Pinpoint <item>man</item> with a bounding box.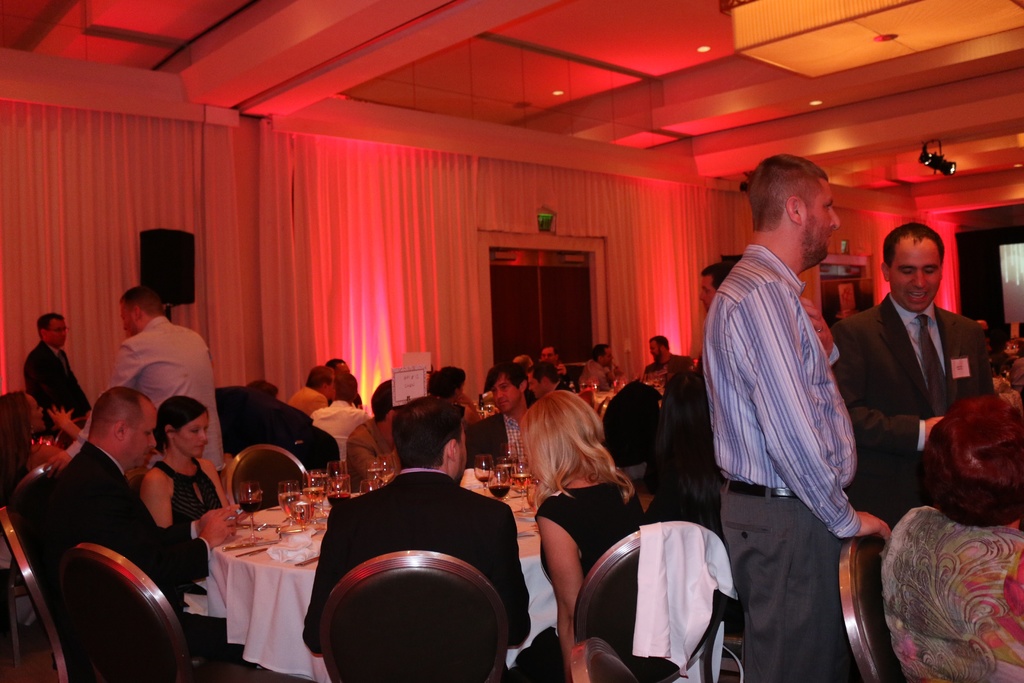
(694,257,735,318).
